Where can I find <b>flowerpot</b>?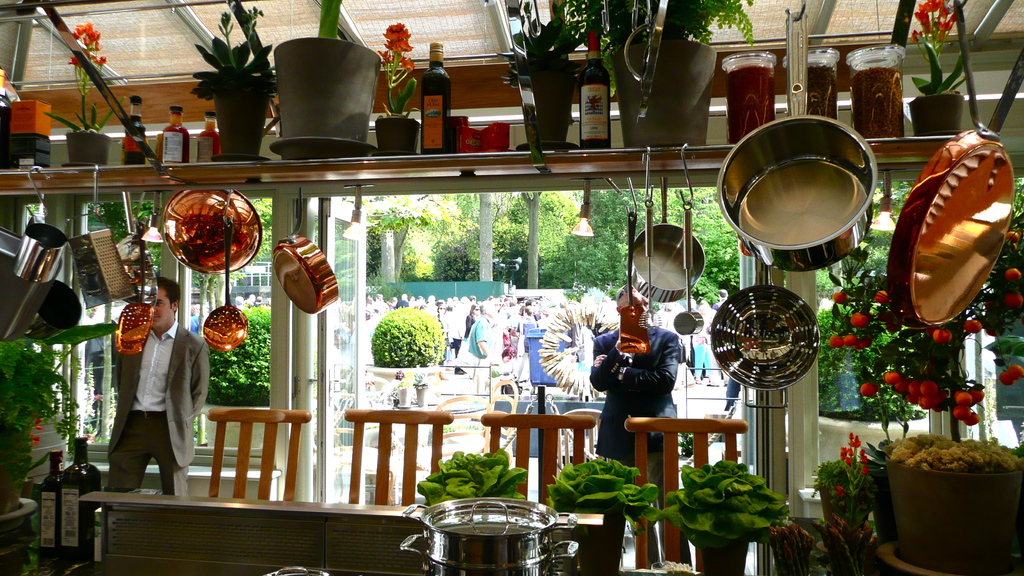
You can find it at pyautogui.locateOnScreen(610, 40, 714, 151).
